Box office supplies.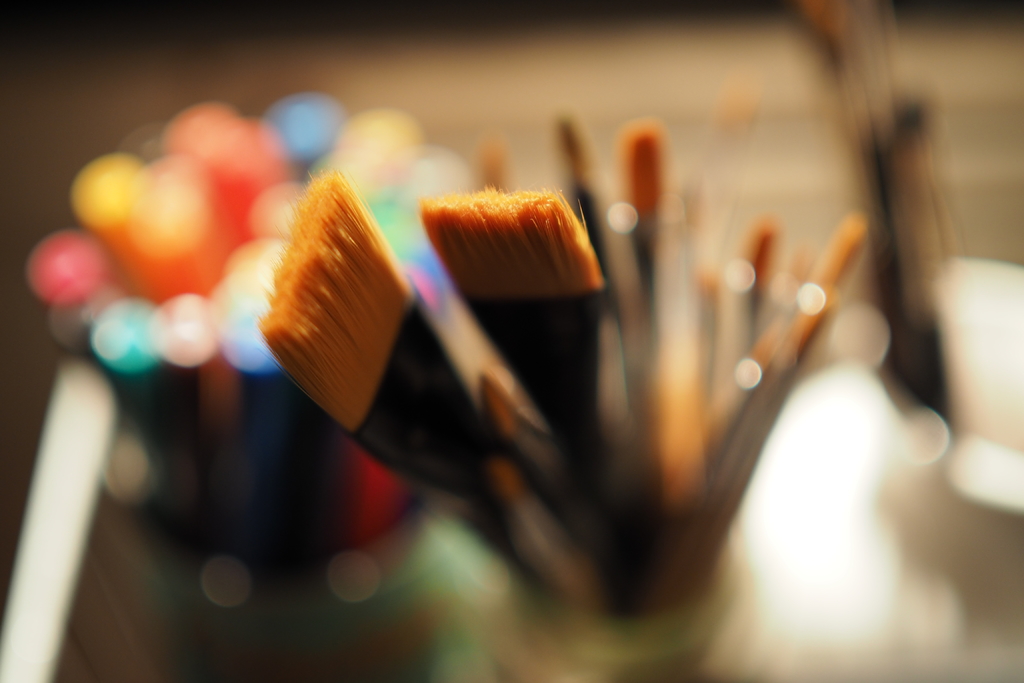
(101, 150, 239, 304).
